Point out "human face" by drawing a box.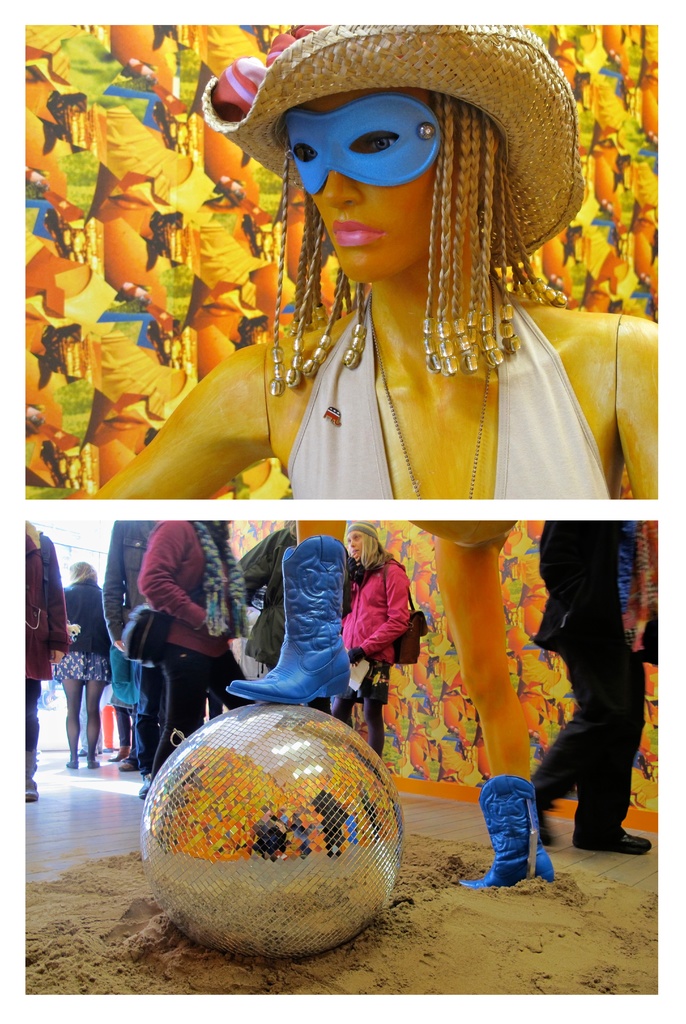
l=349, t=530, r=374, b=564.
